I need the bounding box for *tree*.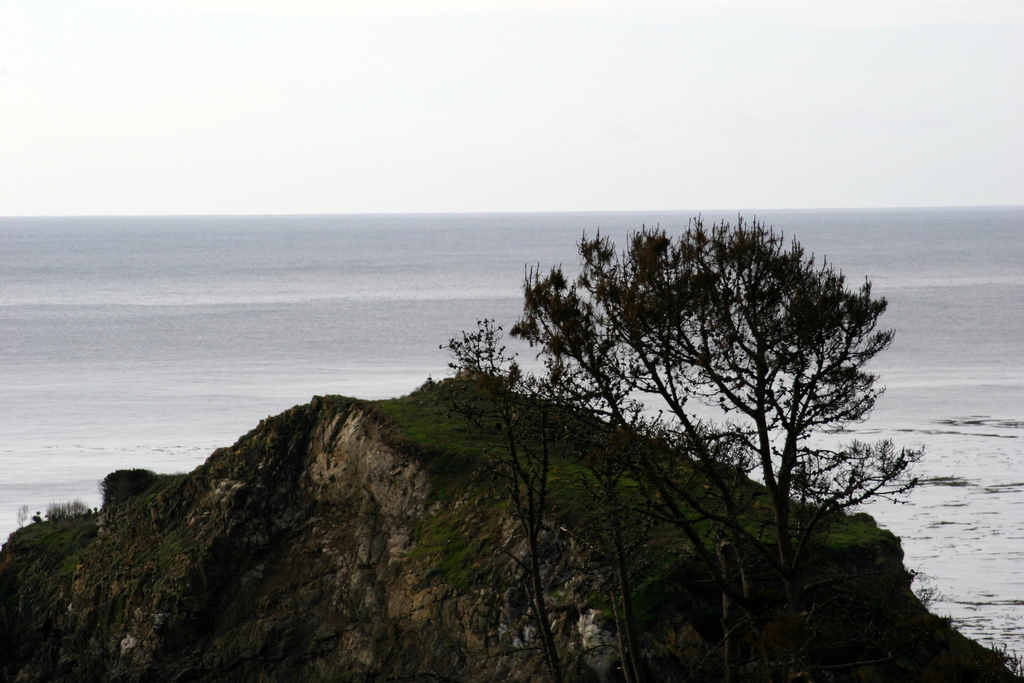
Here it is: (left=527, top=191, right=899, bottom=646).
